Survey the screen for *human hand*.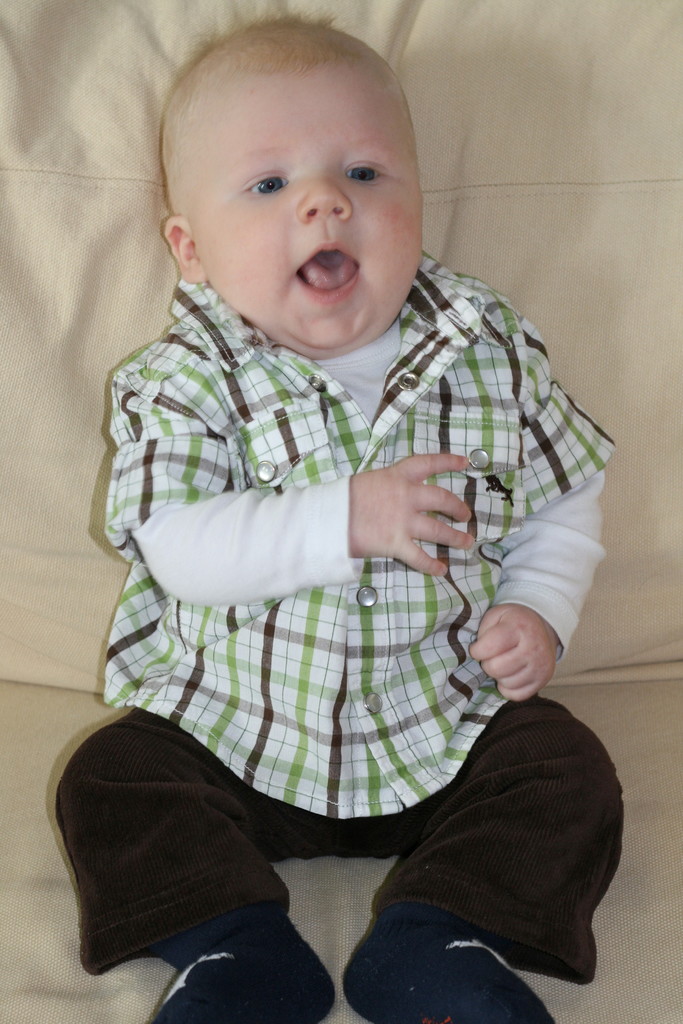
Survey found: pyautogui.locateOnScreen(346, 445, 477, 580).
